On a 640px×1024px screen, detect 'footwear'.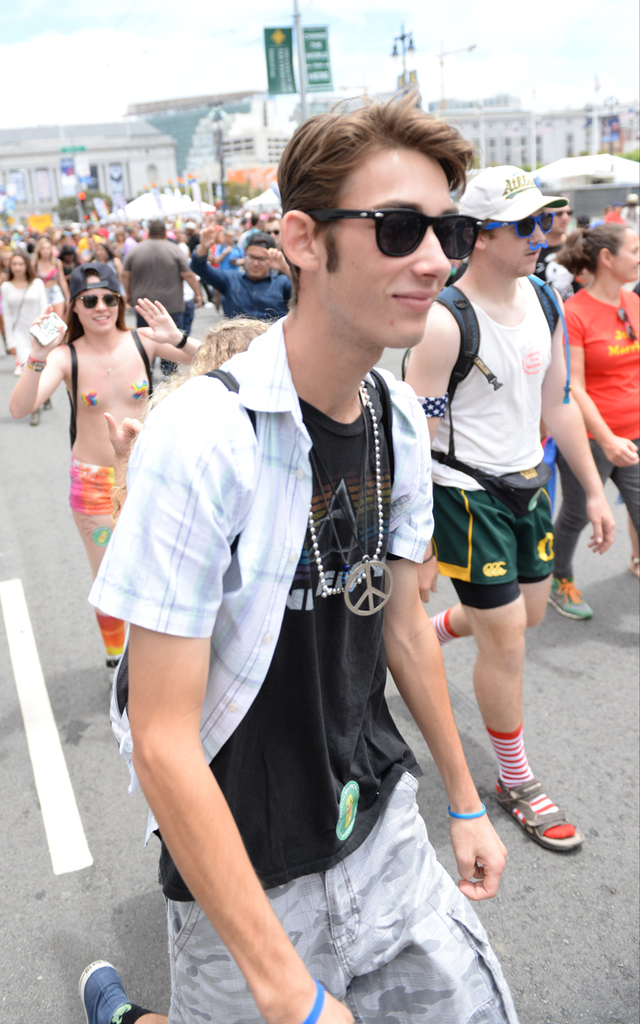
box(75, 956, 133, 1023).
